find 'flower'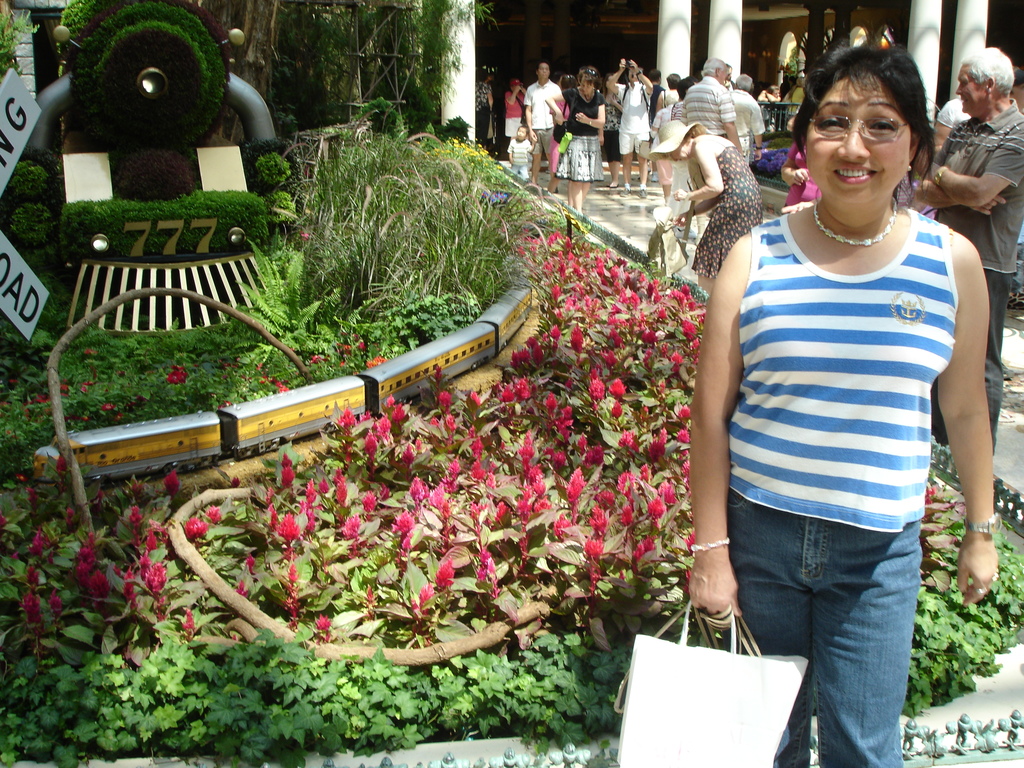
<region>274, 379, 290, 395</region>
